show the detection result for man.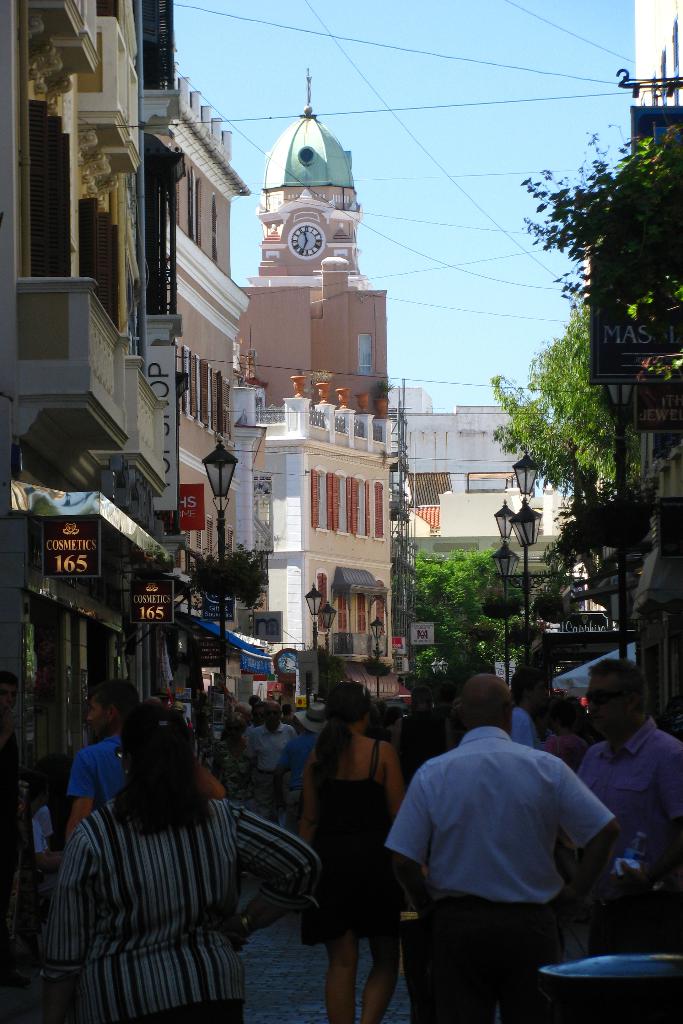
detection(247, 693, 263, 704).
